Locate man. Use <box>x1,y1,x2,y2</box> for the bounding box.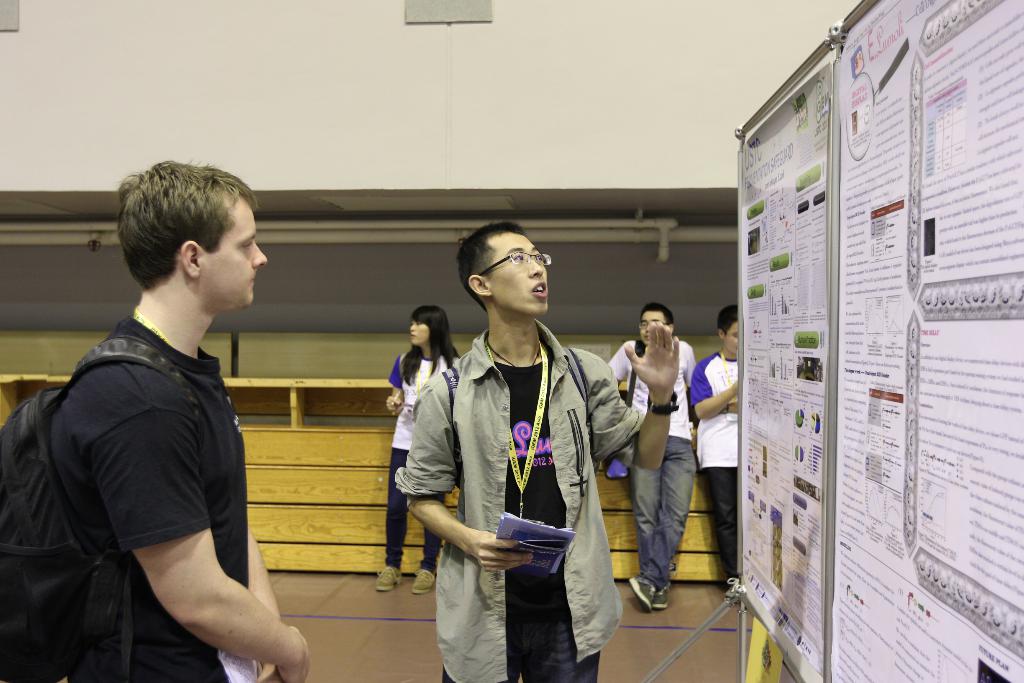
<box>690,304,740,592</box>.
